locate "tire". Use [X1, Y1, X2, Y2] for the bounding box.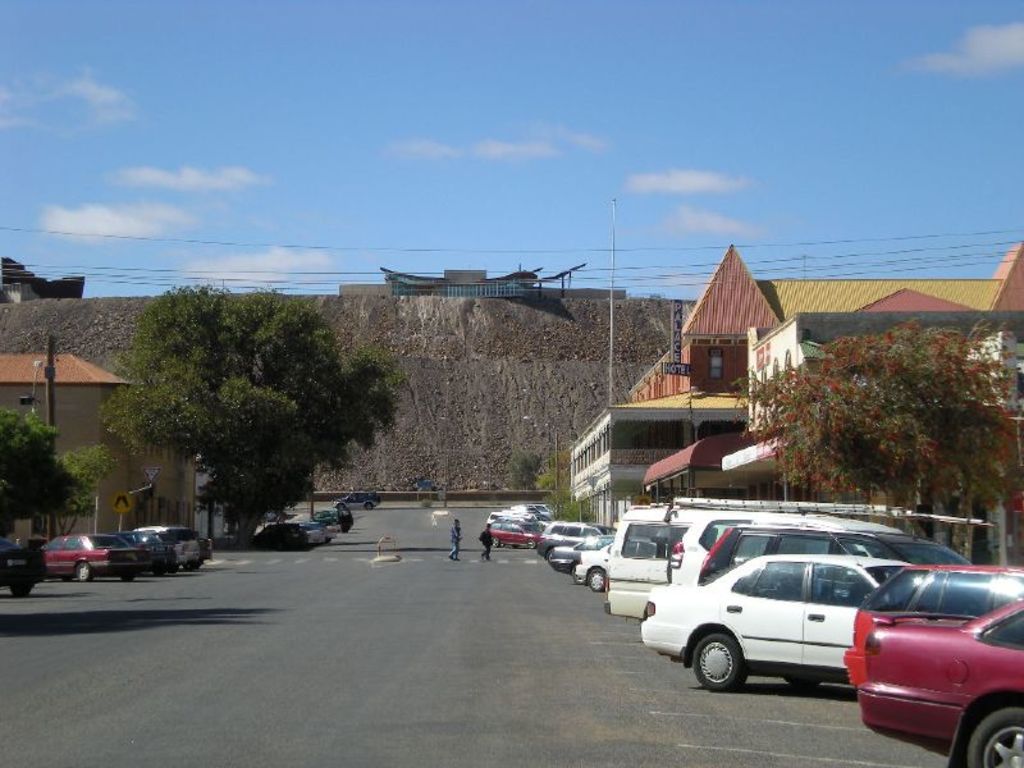
[586, 563, 603, 590].
